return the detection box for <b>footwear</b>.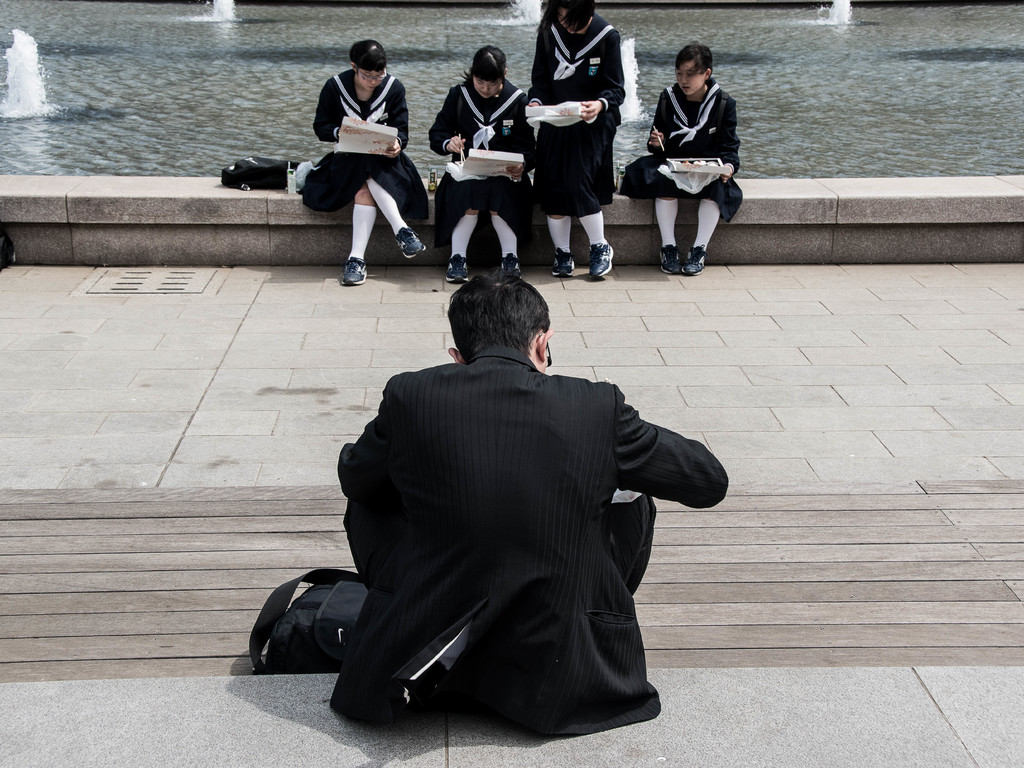
region(684, 243, 705, 275).
